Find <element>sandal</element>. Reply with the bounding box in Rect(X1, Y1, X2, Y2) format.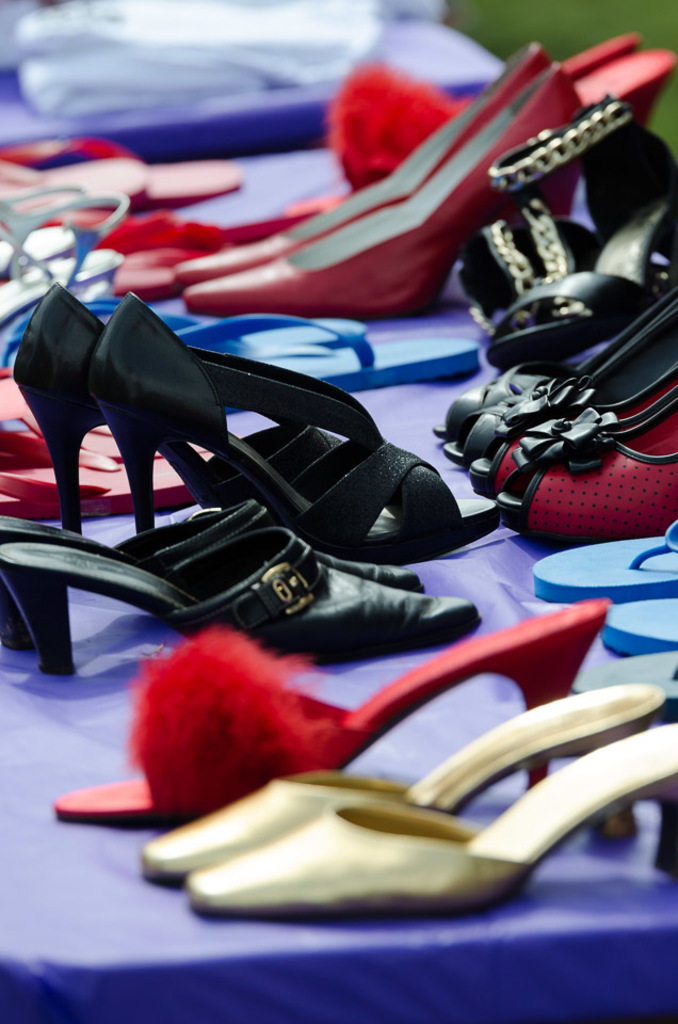
Rect(0, 176, 83, 279).
